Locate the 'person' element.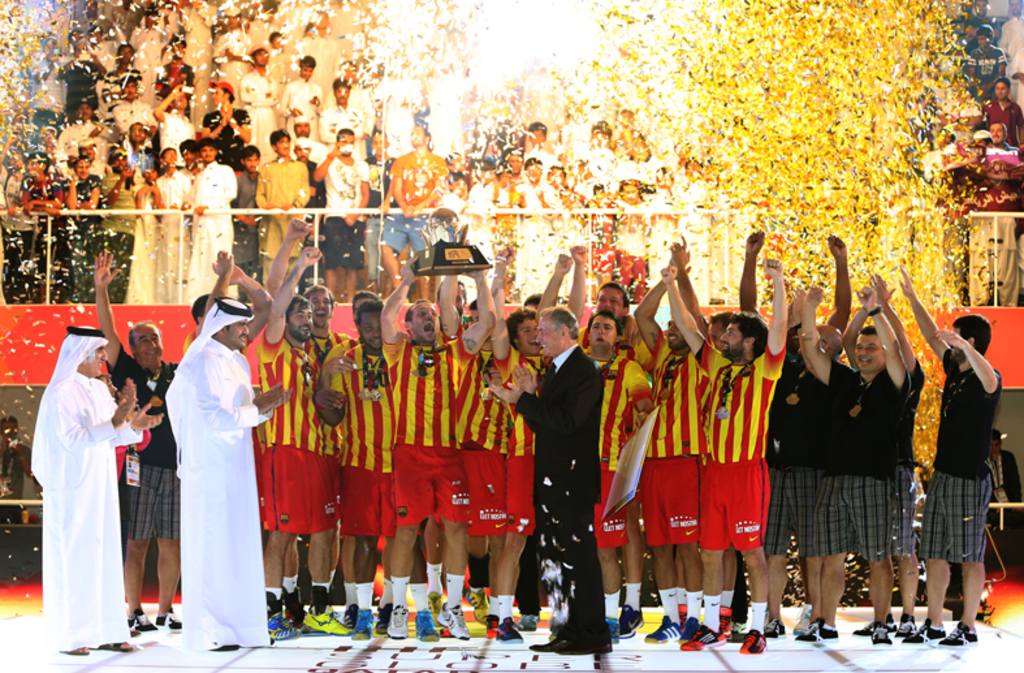
Element bbox: [left=276, top=56, right=328, bottom=138].
